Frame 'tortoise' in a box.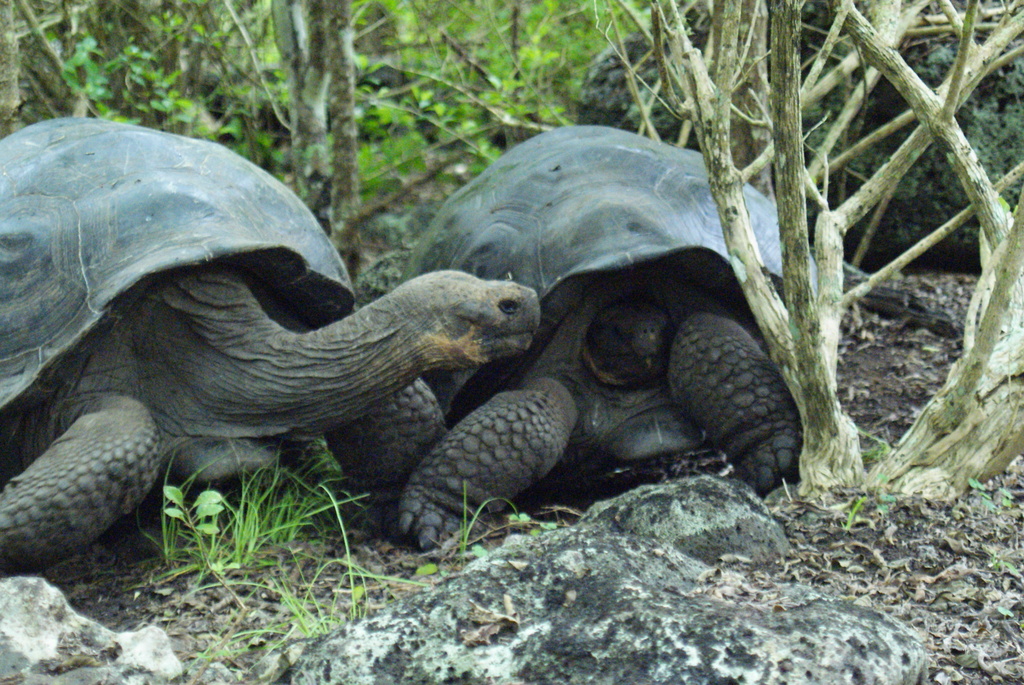
<region>387, 118, 828, 556</region>.
